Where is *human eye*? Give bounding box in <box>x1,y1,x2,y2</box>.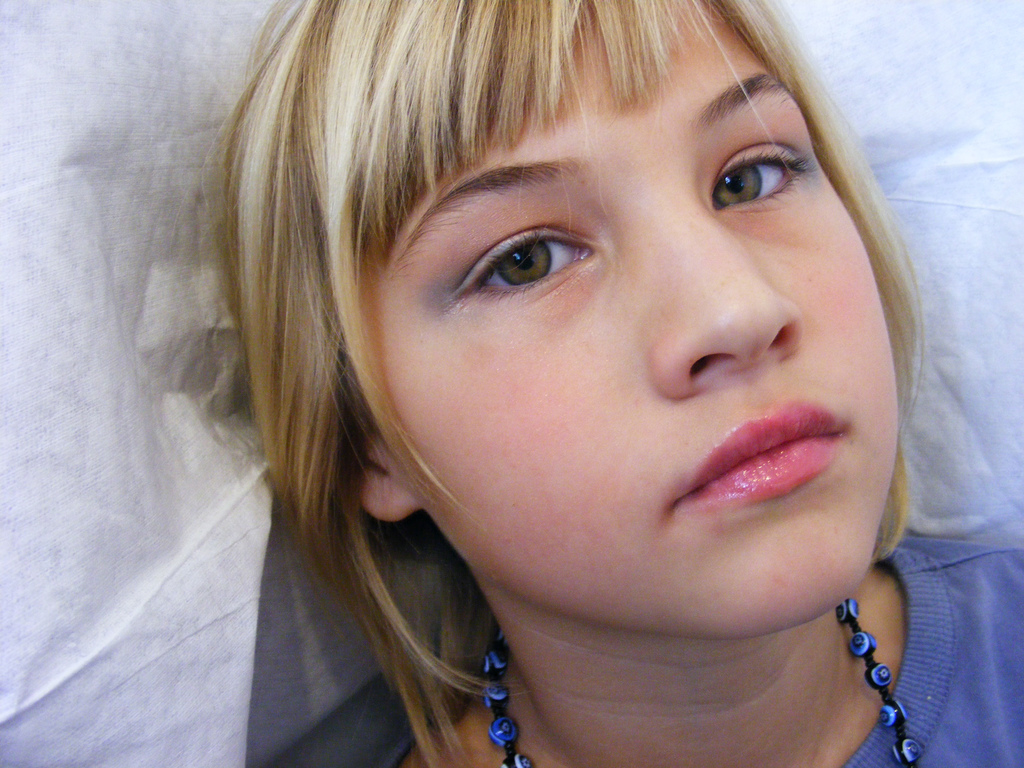
<box>445,228,599,299</box>.
